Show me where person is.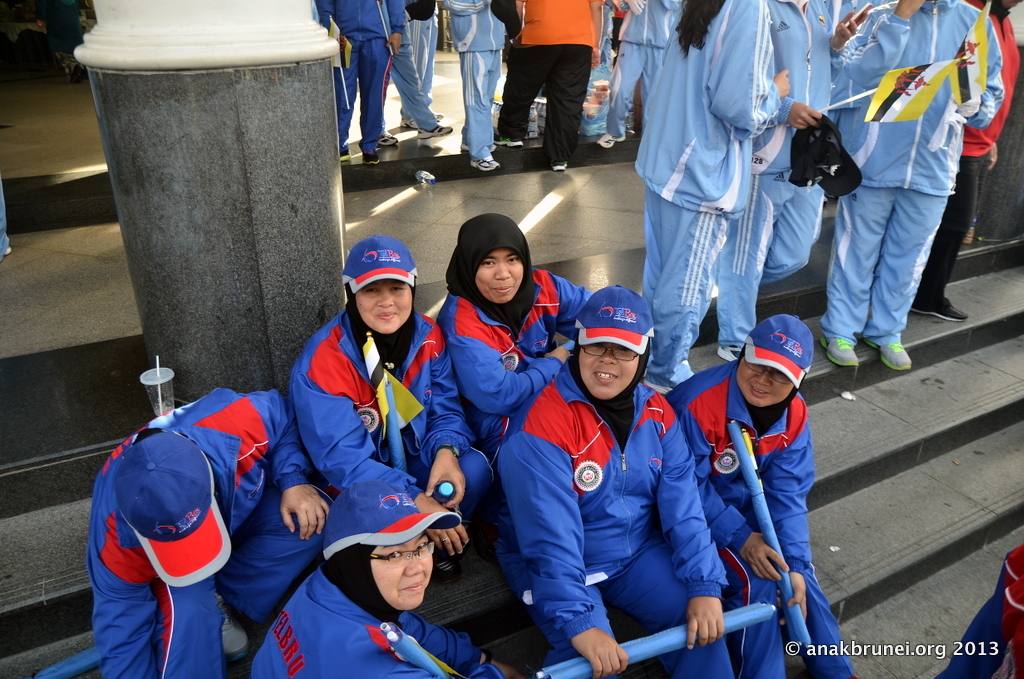
person is at pyautogui.locateOnScreen(498, 0, 604, 163).
